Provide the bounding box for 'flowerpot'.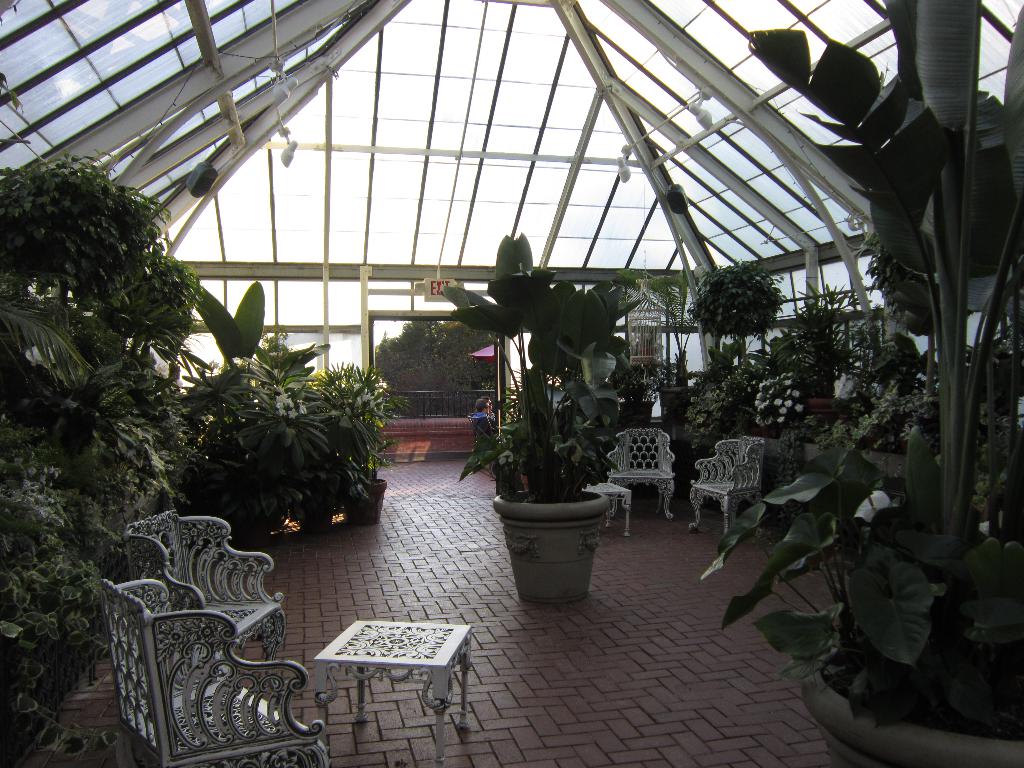
<region>342, 476, 387, 526</region>.
